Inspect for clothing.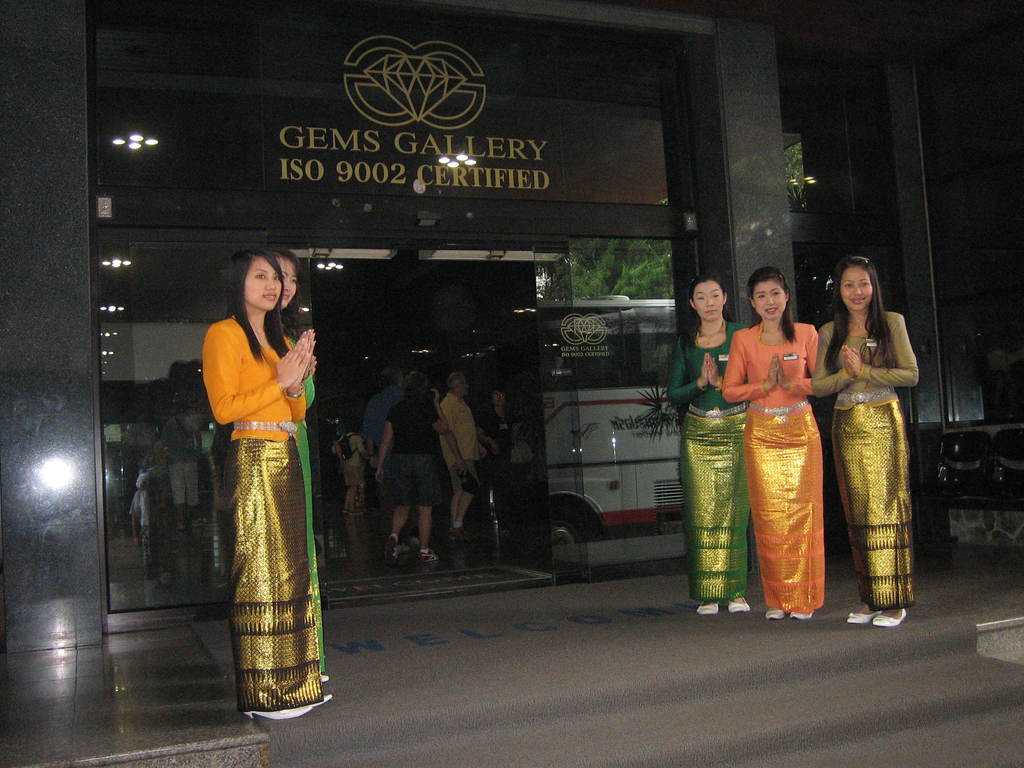
Inspection: box(674, 316, 753, 597).
